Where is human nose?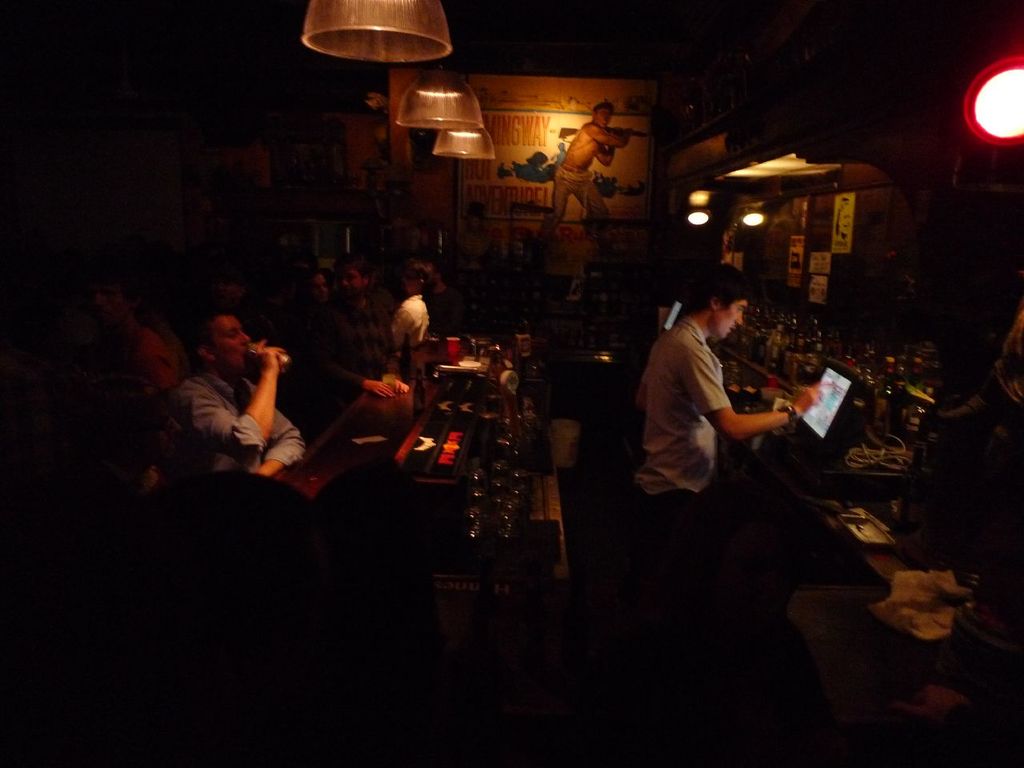
bbox=(242, 334, 249, 342).
